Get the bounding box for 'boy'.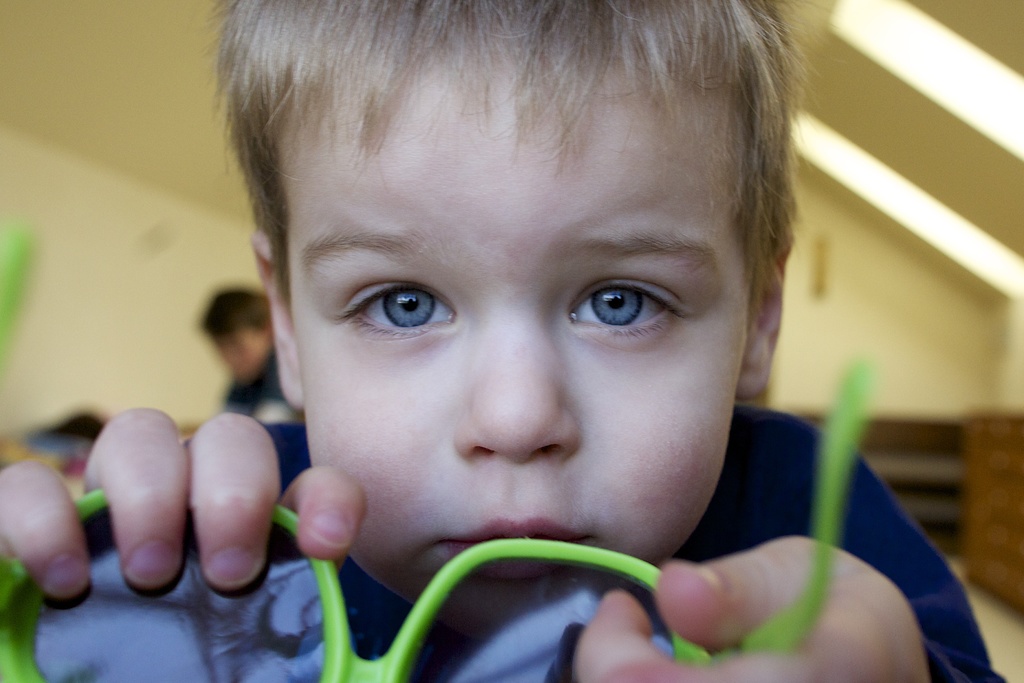
108 0 911 673.
